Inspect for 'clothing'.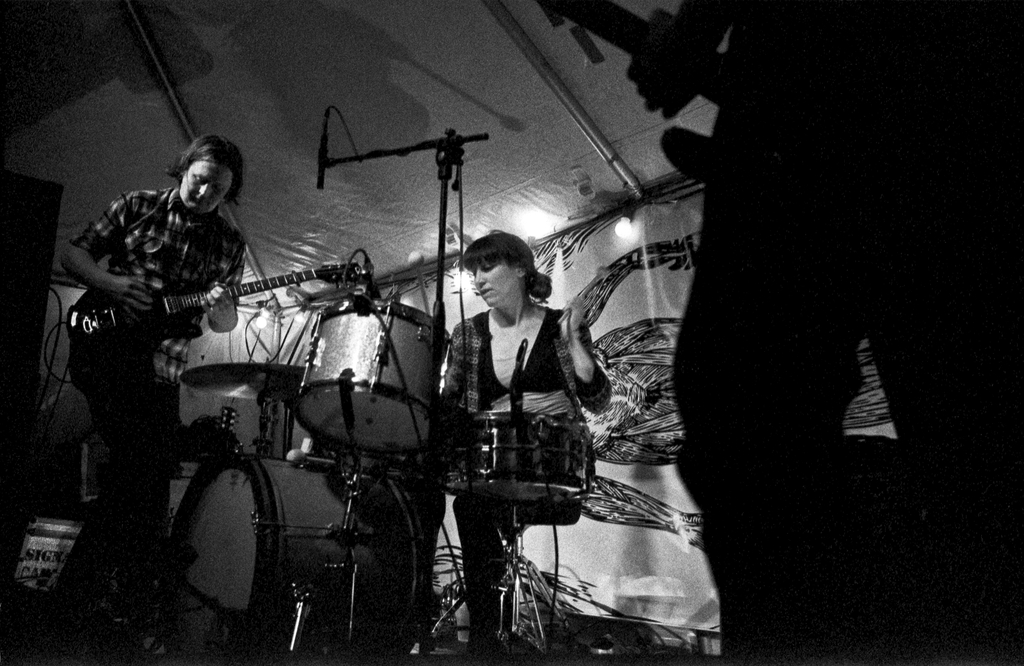
Inspection: Rect(44, 127, 275, 514).
